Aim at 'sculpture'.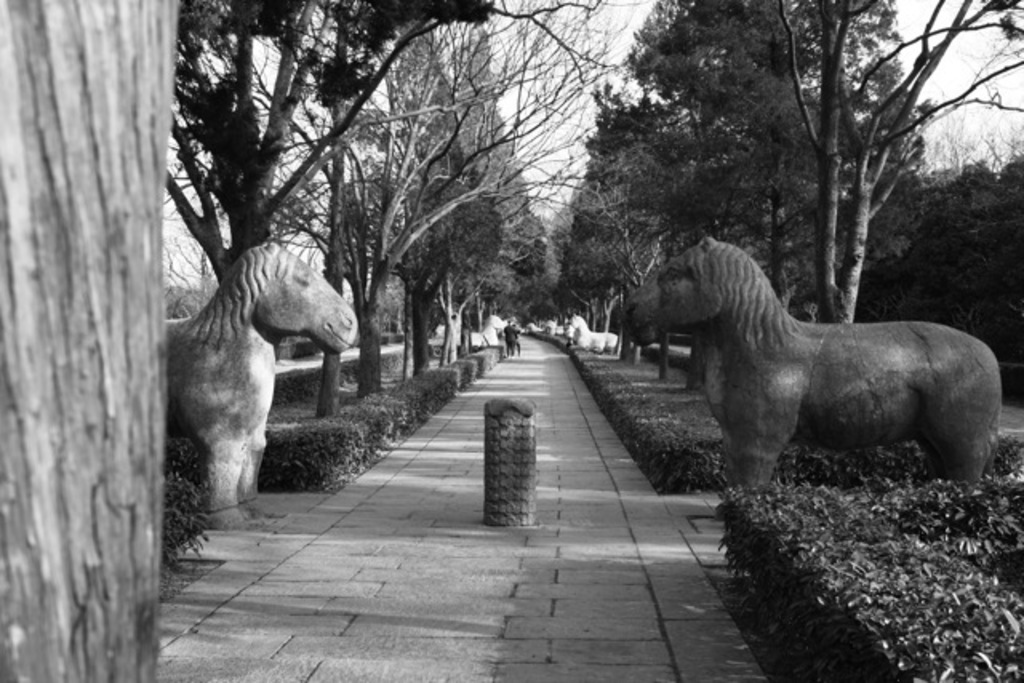
Aimed at detection(566, 310, 619, 350).
